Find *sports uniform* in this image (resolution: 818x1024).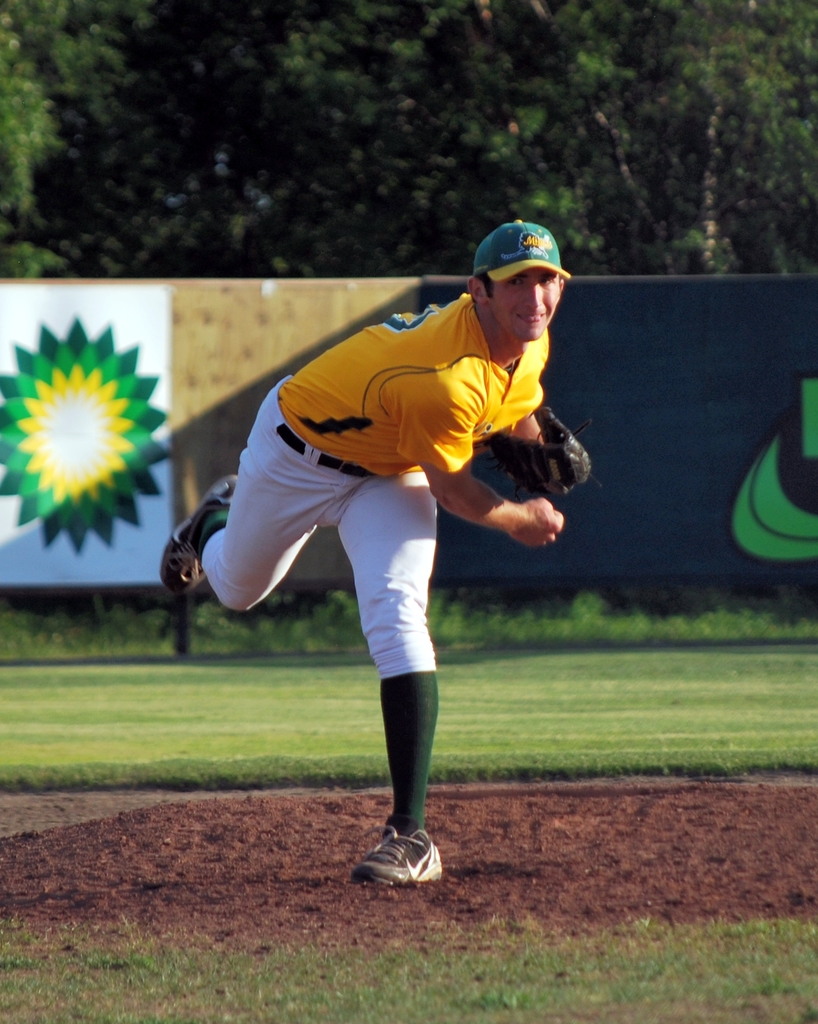
bbox(177, 221, 614, 852).
